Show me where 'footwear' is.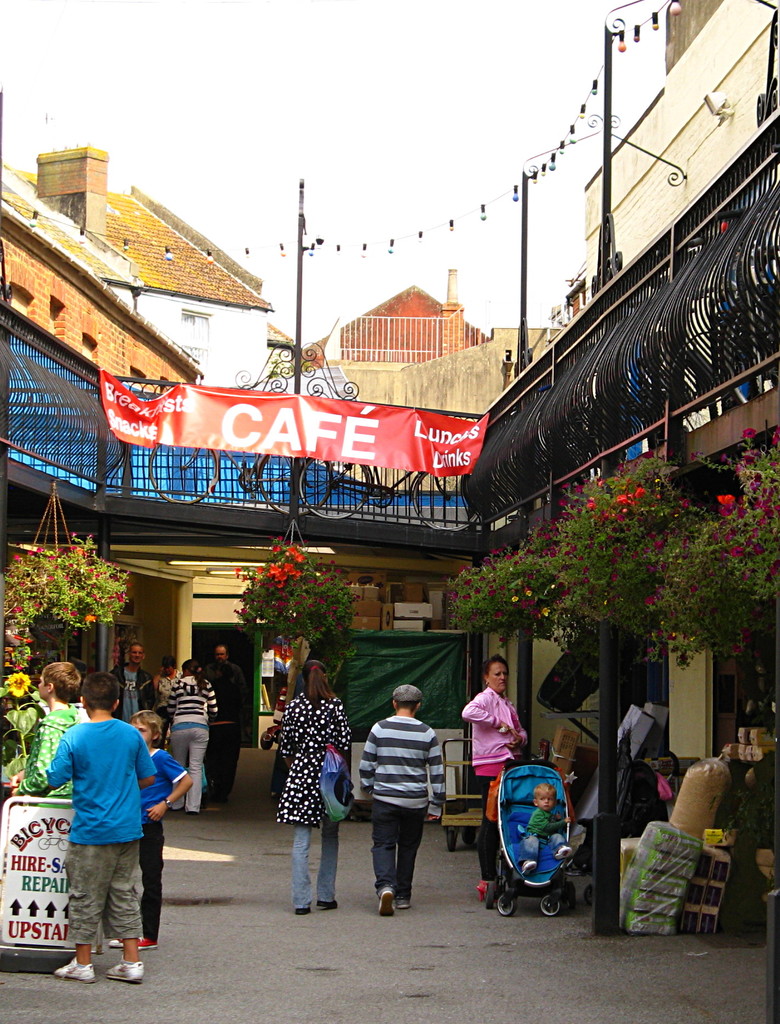
'footwear' is at bbox(477, 876, 482, 900).
